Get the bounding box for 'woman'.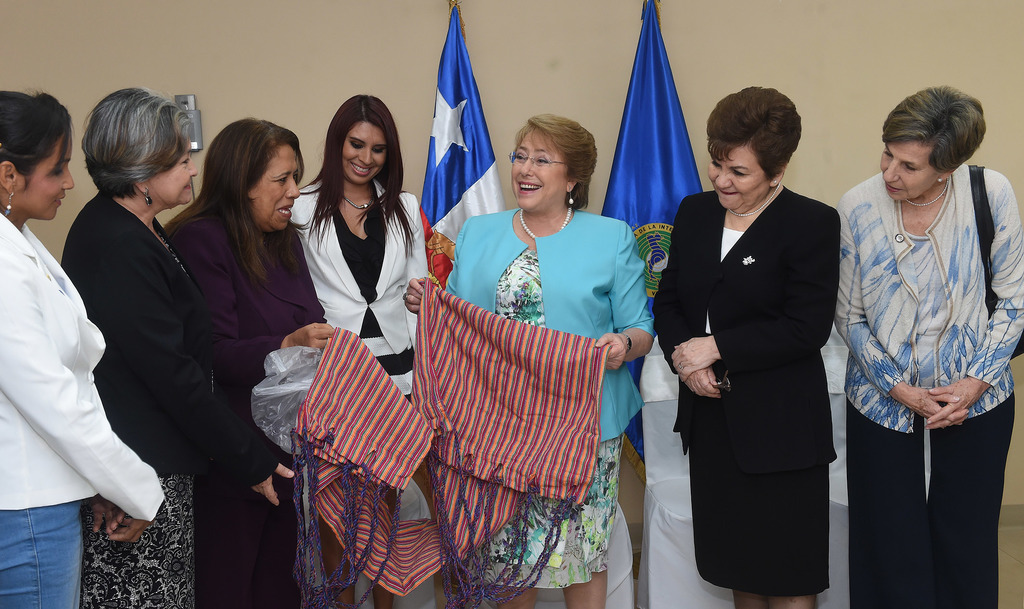
BBox(0, 88, 169, 608).
